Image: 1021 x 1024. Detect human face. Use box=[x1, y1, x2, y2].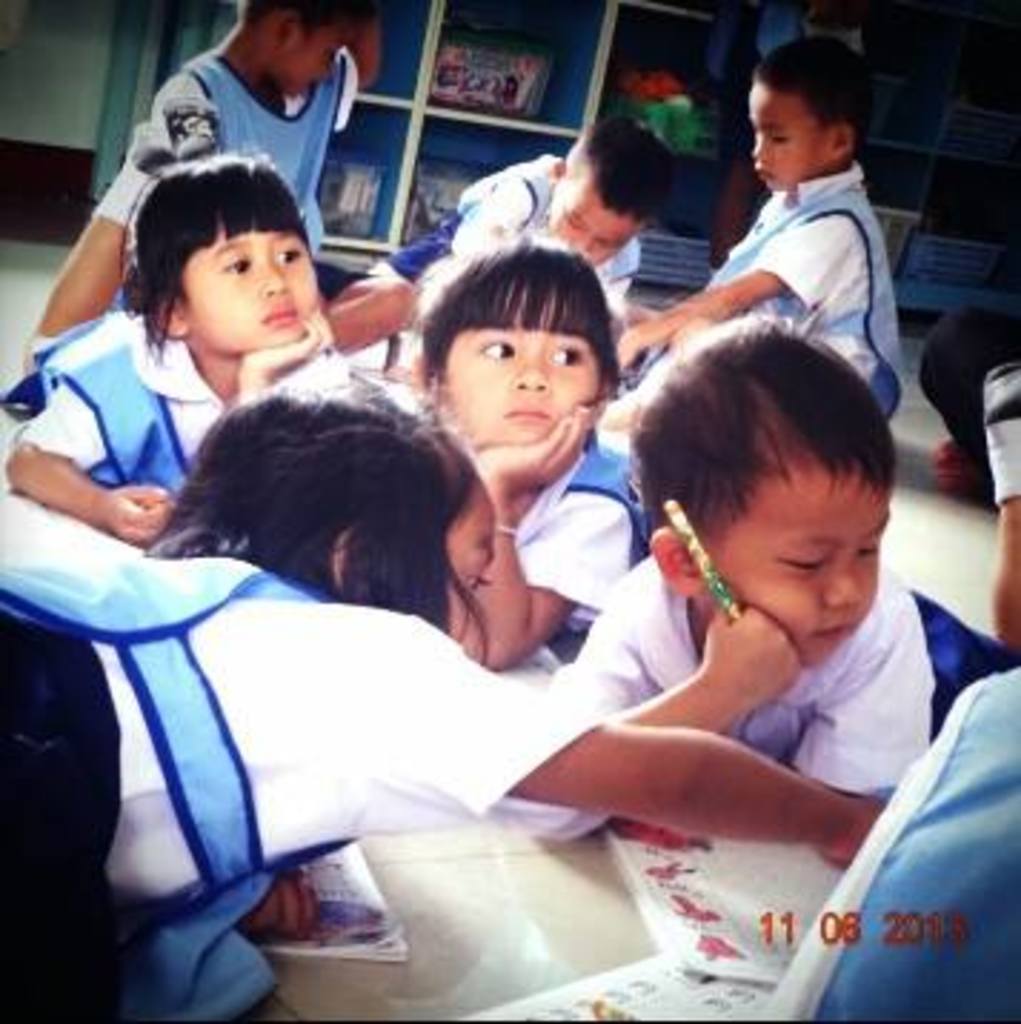
box=[440, 277, 598, 452].
